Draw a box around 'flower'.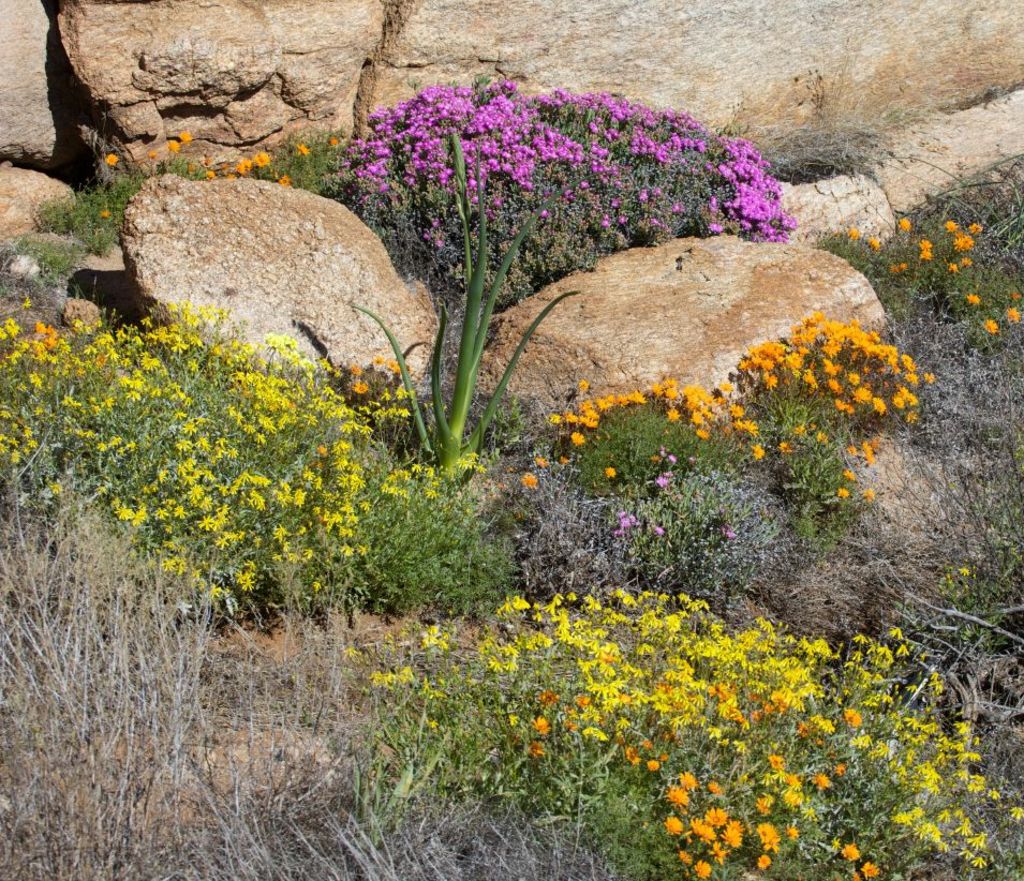
(x1=943, y1=221, x2=952, y2=228).
